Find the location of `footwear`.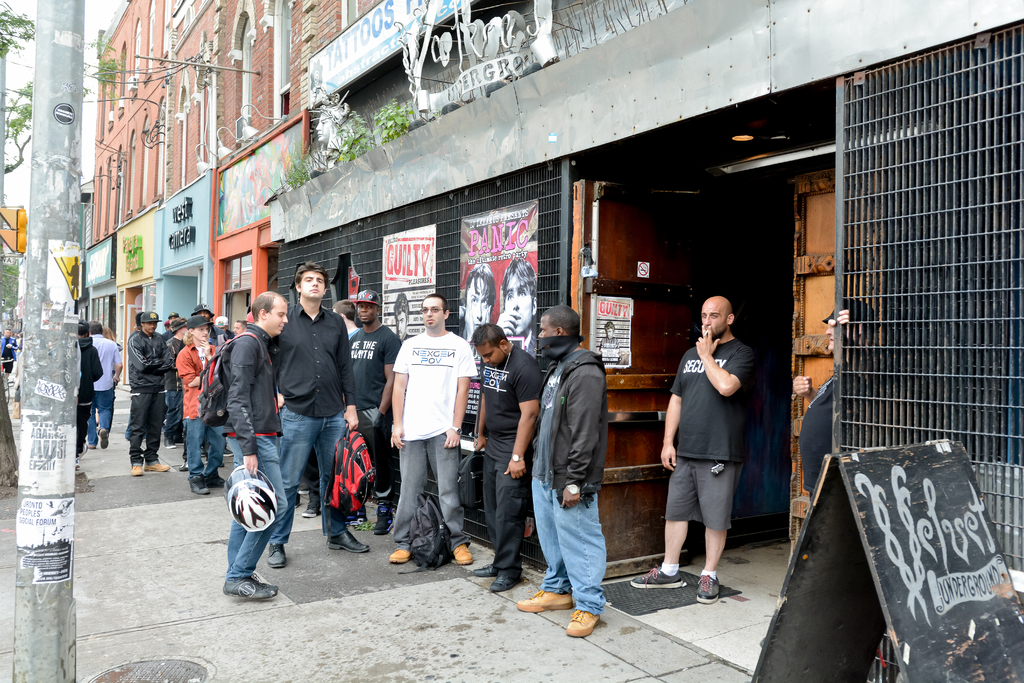
Location: locate(472, 566, 493, 576).
